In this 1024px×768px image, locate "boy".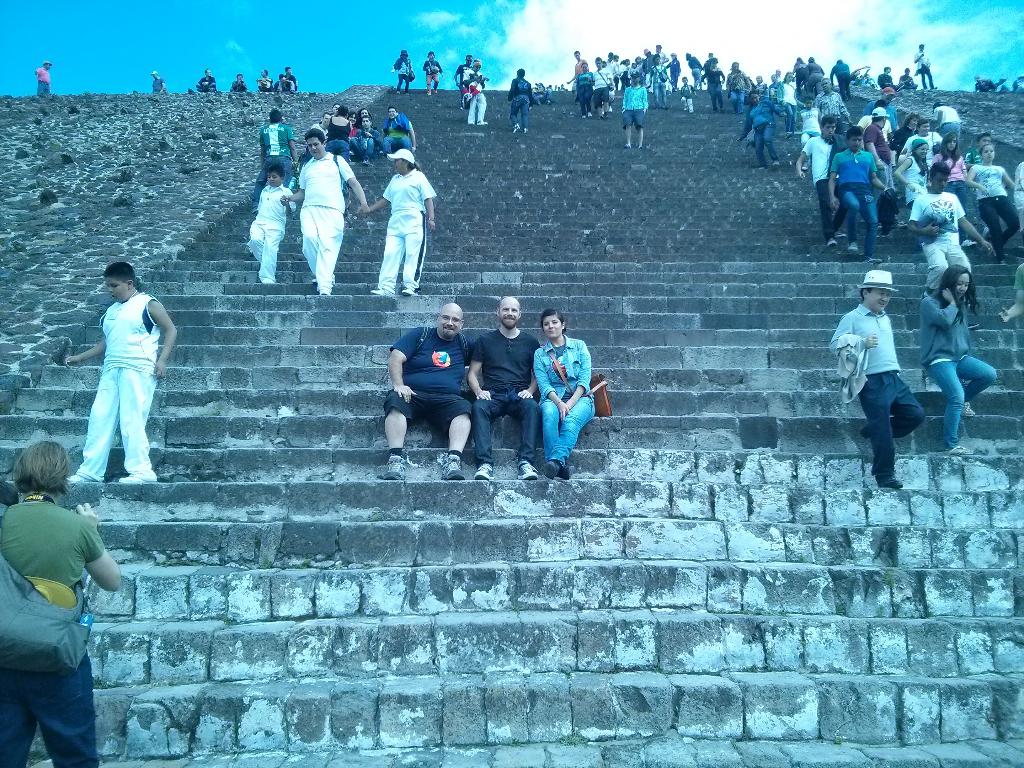
Bounding box: pyautogui.locateOnScreen(67, 260, 179, 484).
